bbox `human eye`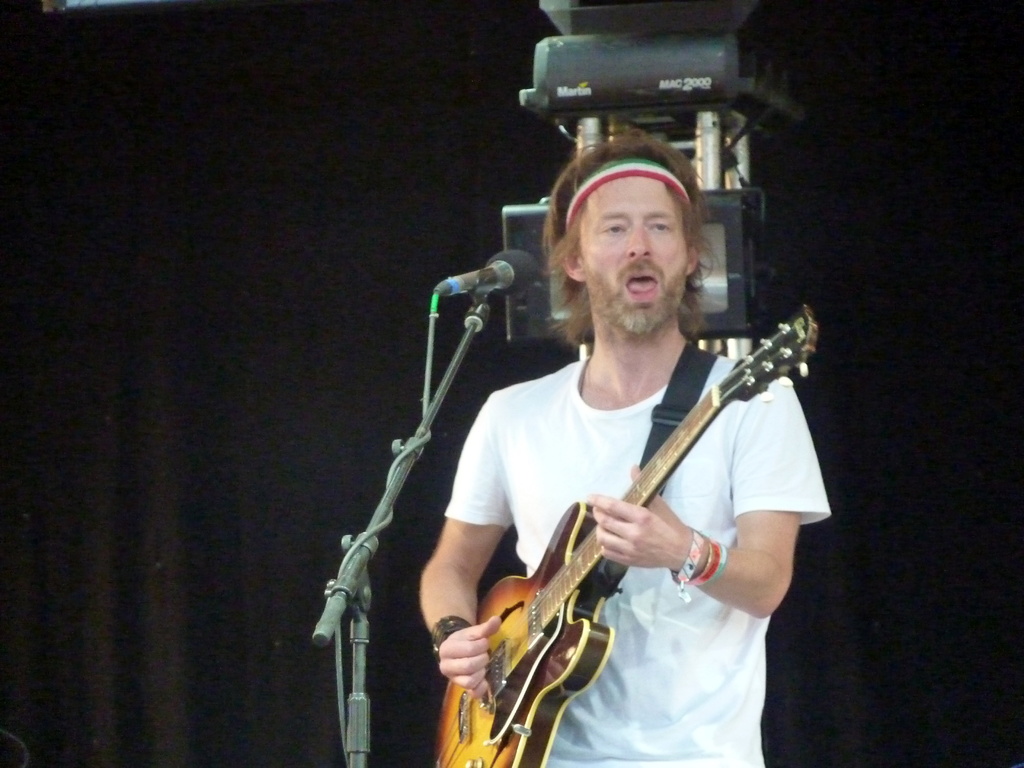
{"left": 603, "top": 218, "right": 631, "bottom": 236}
